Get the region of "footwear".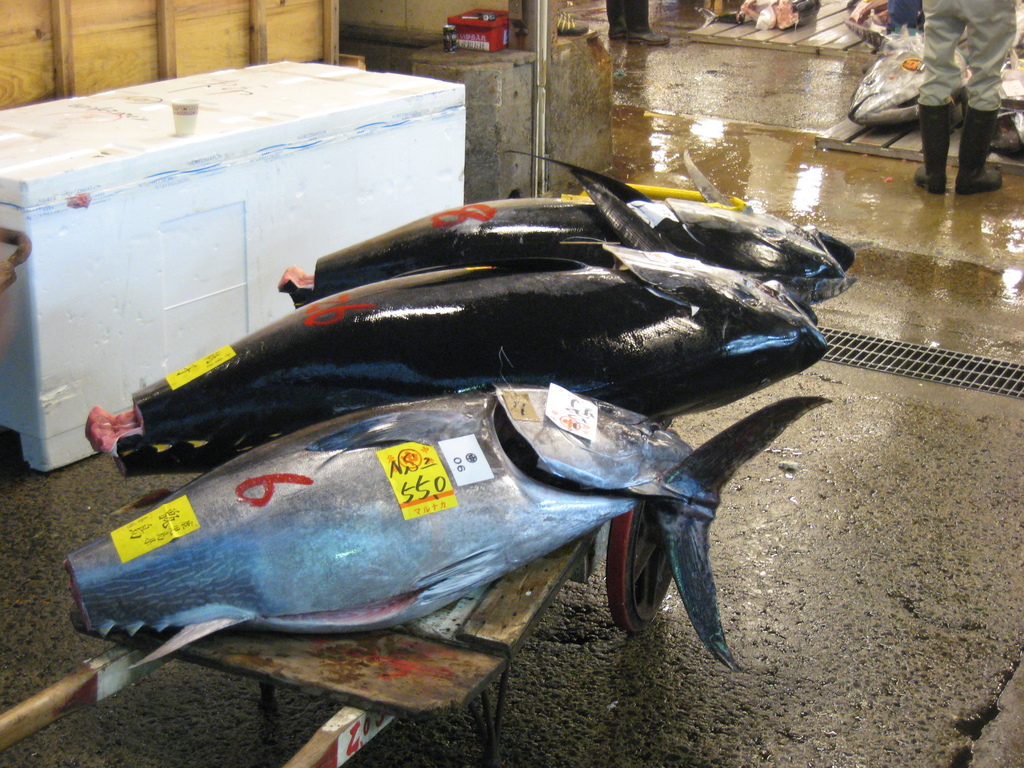
rect(916, 161, 940, 188).
